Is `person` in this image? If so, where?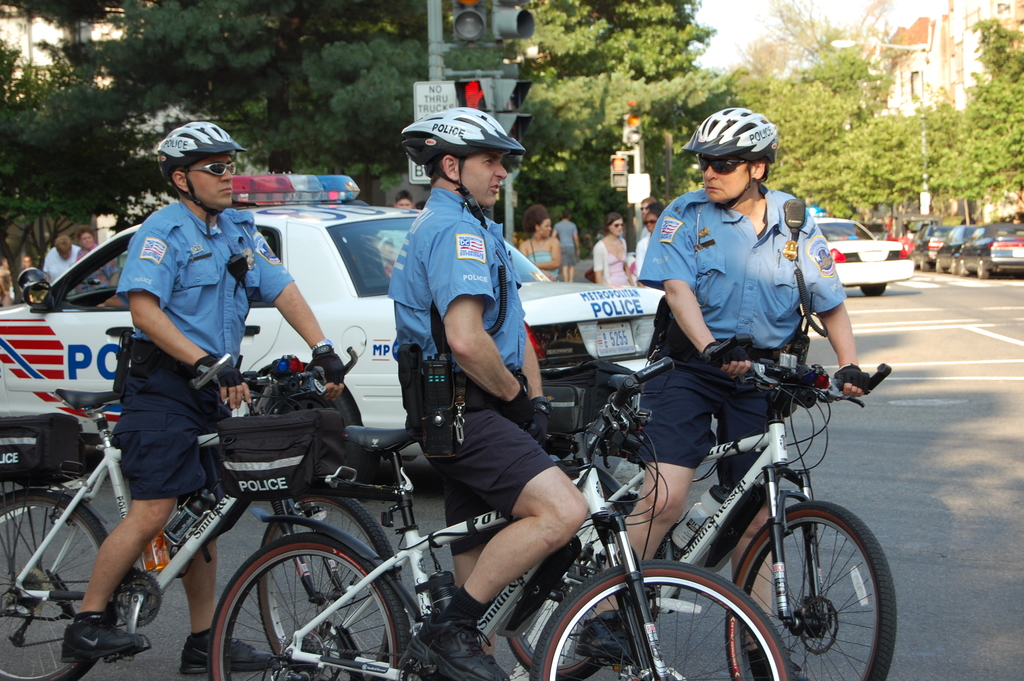
Yes, at x1=42, y1=230, x2=84, y2=292.
